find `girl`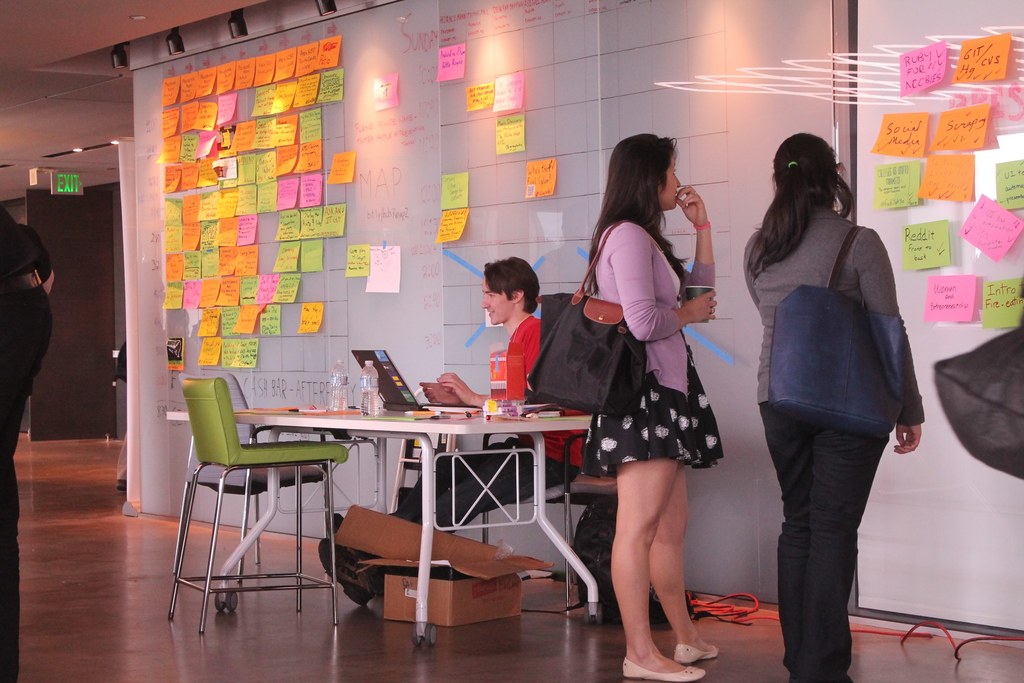
locate(740, 125, 924, 682)
